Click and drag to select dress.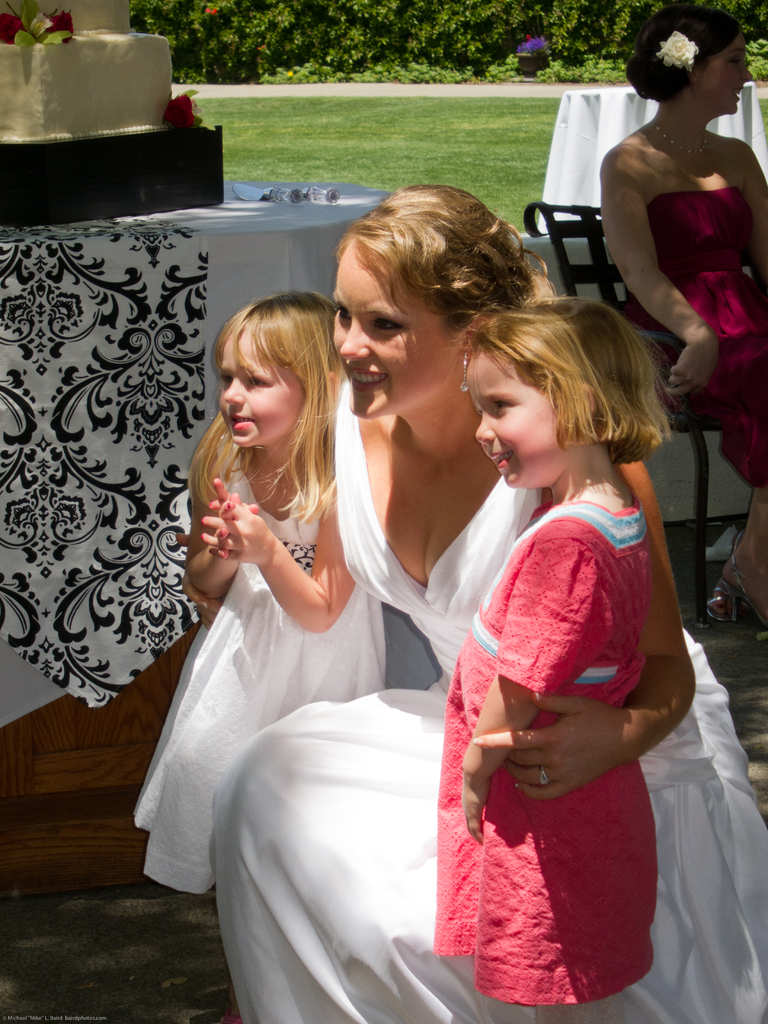
Selection: (x1=212, y1=380, x2=767, y2=1023).
